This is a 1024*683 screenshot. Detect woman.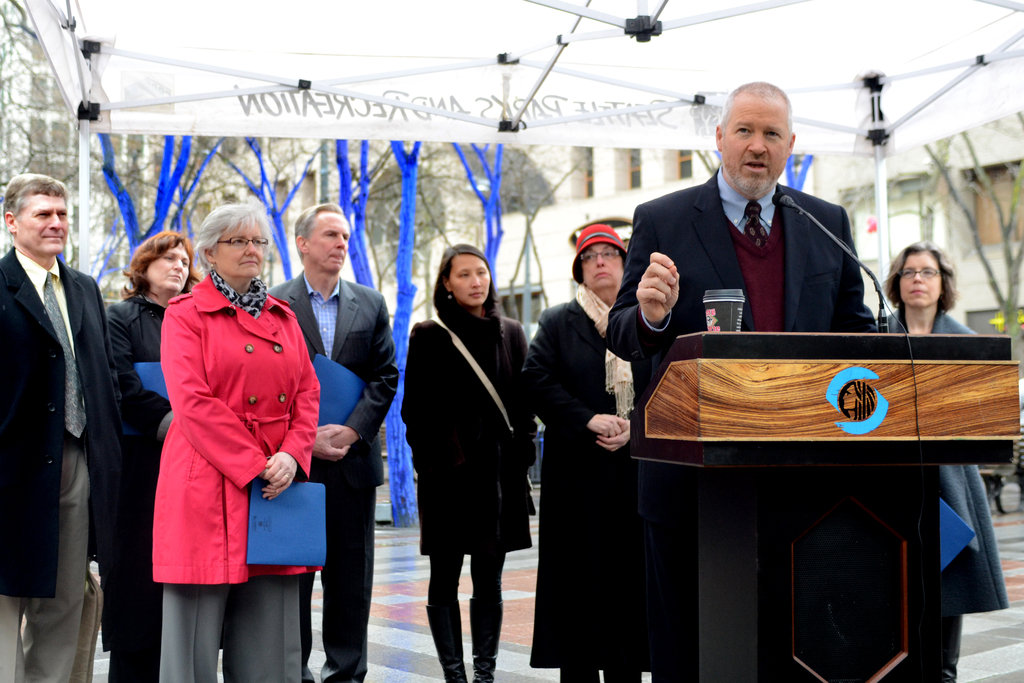
l=134, t=183, r=310, b=680.
